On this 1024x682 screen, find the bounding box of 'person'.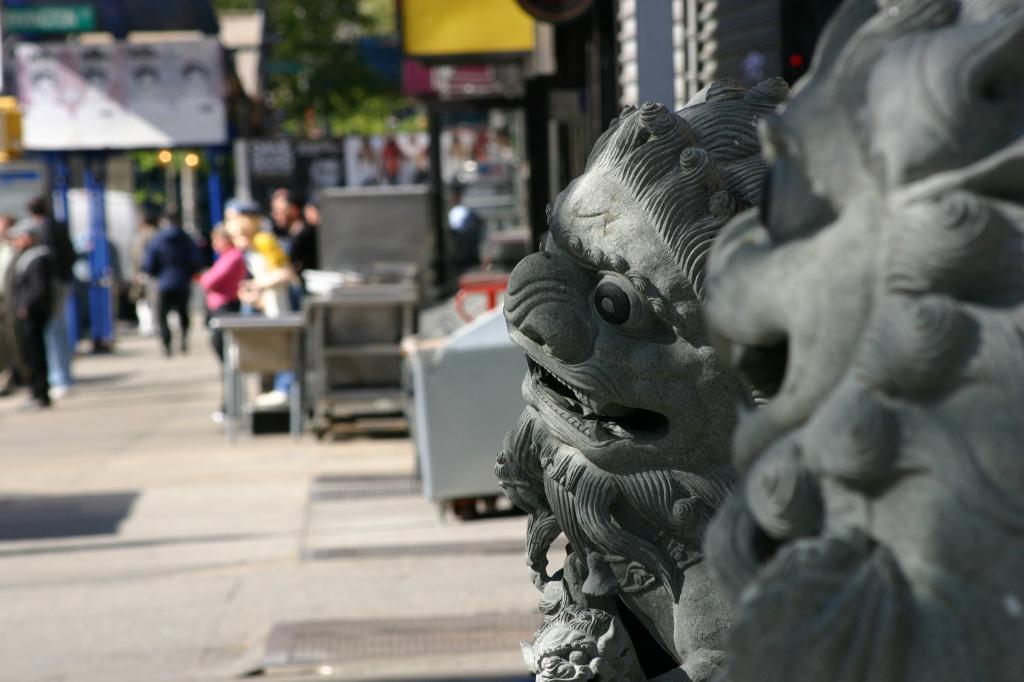
Bounding box: [left=138, top=209, right=197, bottom=358].
